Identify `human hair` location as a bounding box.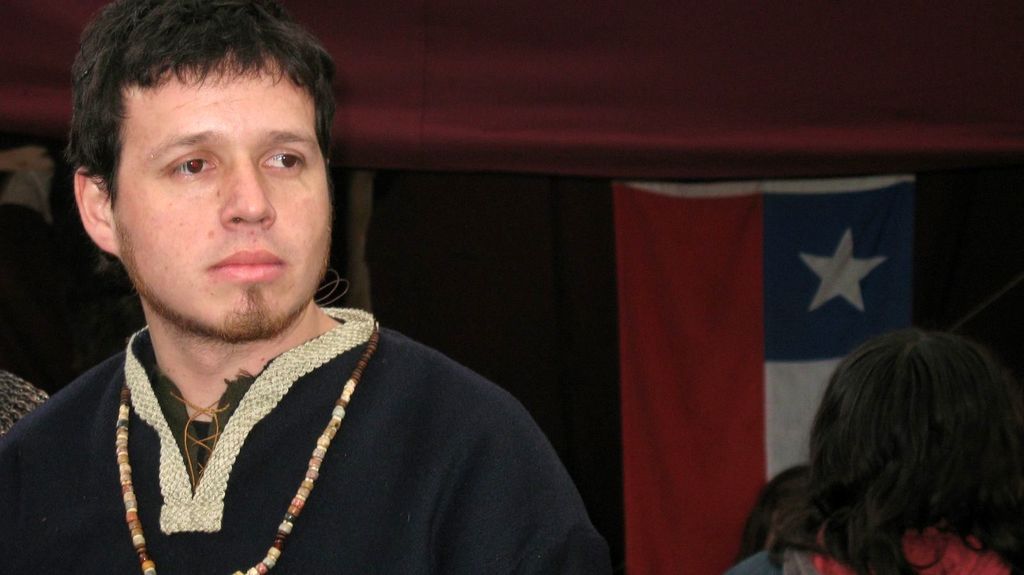
755, 319, 1018, 569.
